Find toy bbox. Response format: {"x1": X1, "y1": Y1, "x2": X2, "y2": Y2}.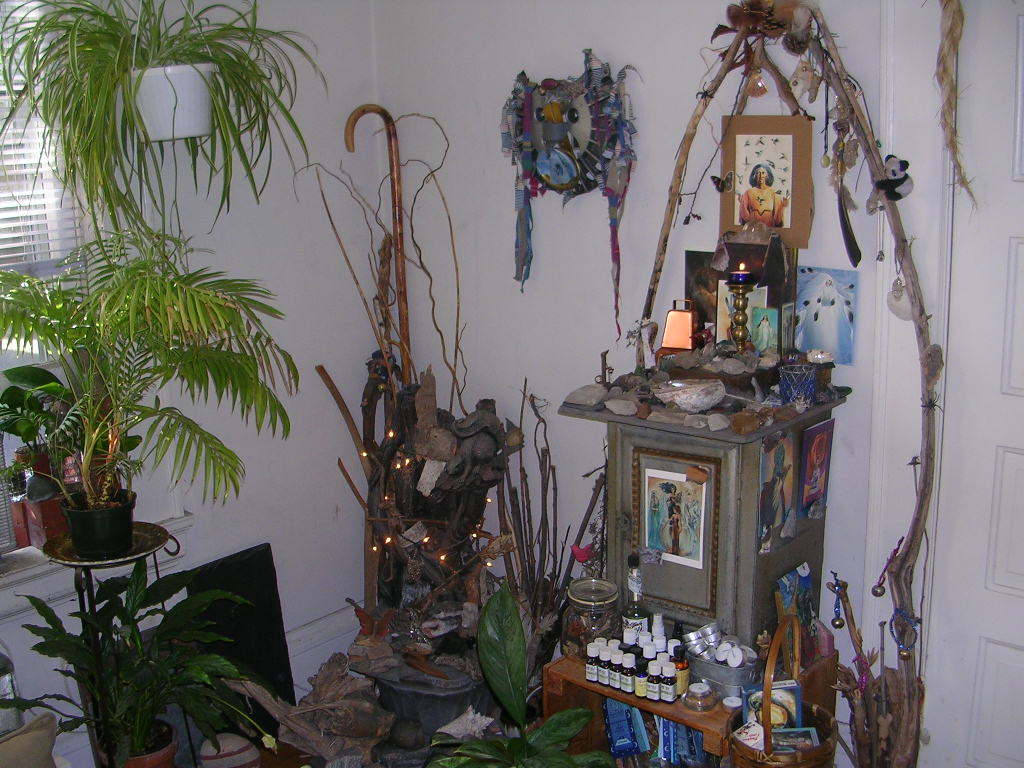
{"x1": 662, "y1": 496, "x2": 692, "y2": 565}.
